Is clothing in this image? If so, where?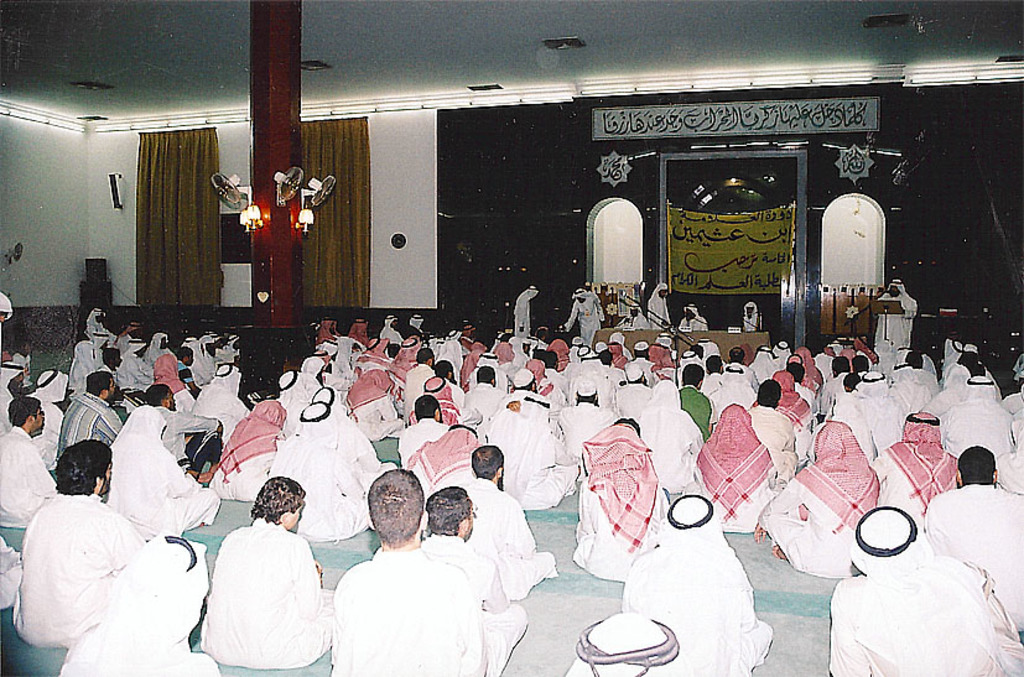
Yes, at bbox(71, 343, 111, 384).
